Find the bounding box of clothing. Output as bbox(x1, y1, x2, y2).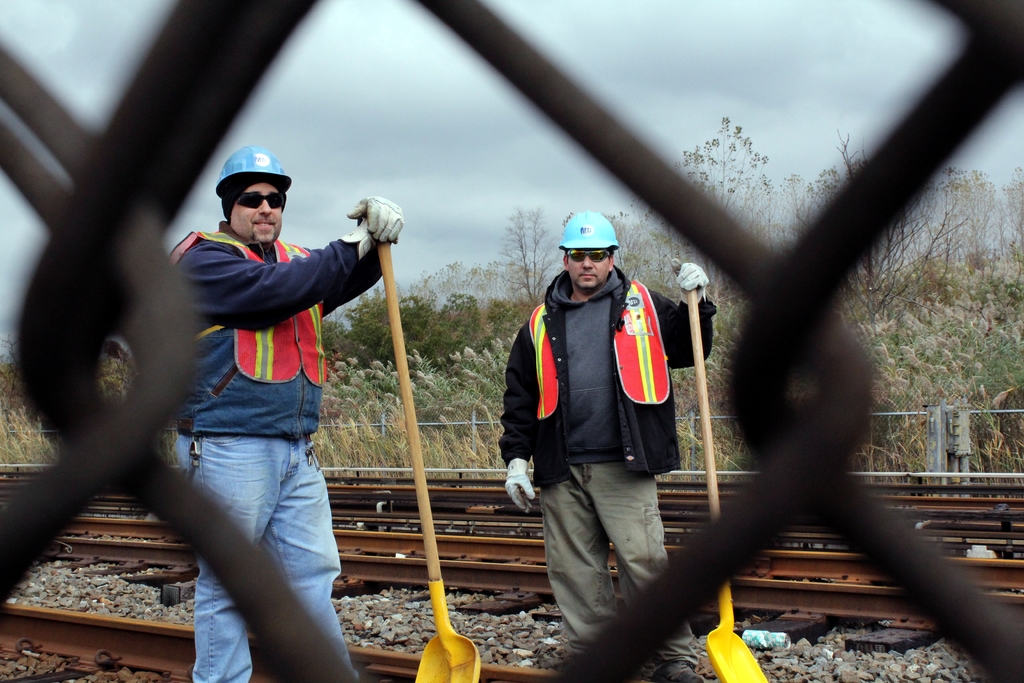
bbox(169, 220, 384, 682).
